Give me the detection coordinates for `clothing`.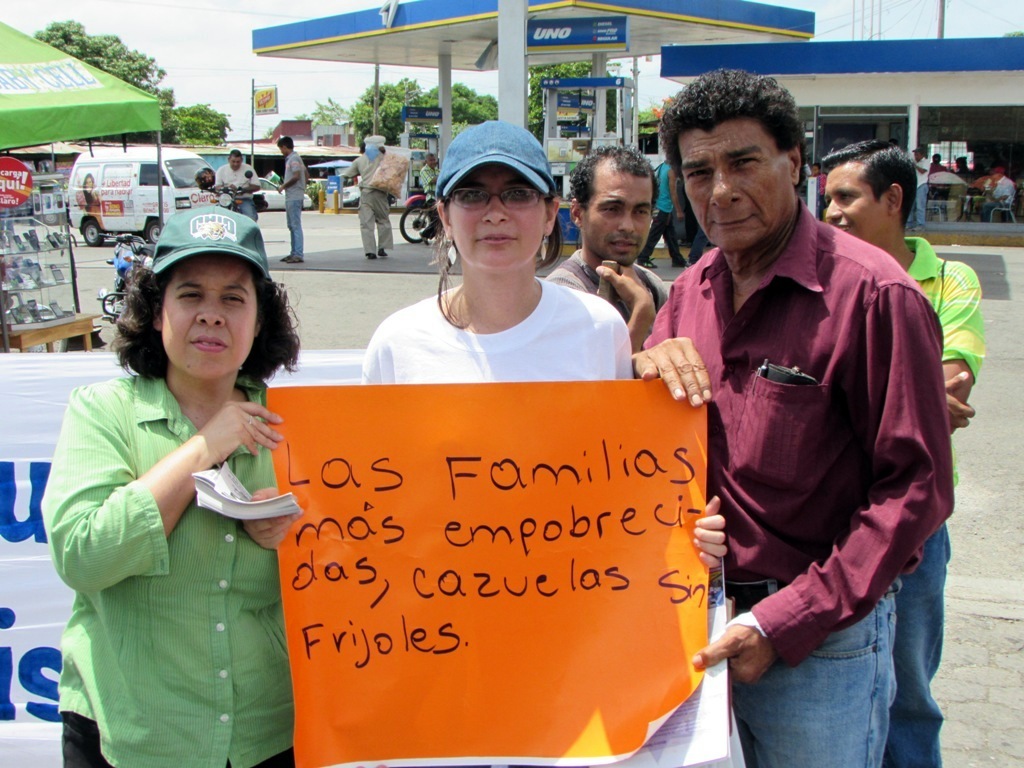
bbox=(343, 149, 393, 257).
